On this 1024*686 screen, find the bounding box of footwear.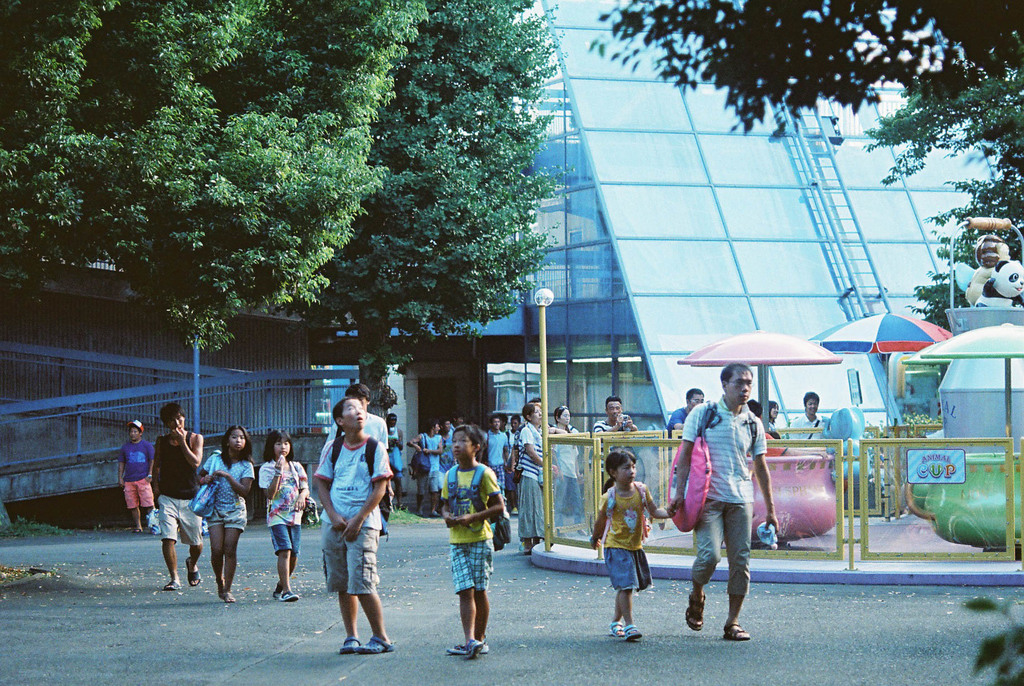
Bounding box: 458 637 478 662.
